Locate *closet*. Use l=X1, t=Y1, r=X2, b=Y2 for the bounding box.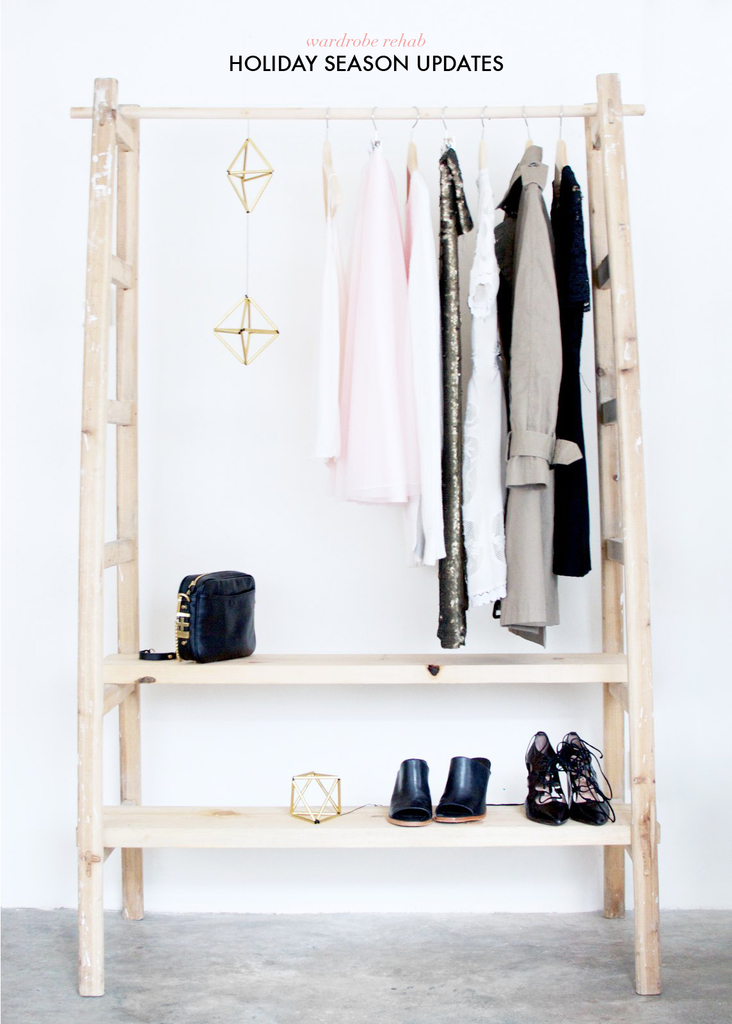
l=68, t=74, r=661, b=998.
